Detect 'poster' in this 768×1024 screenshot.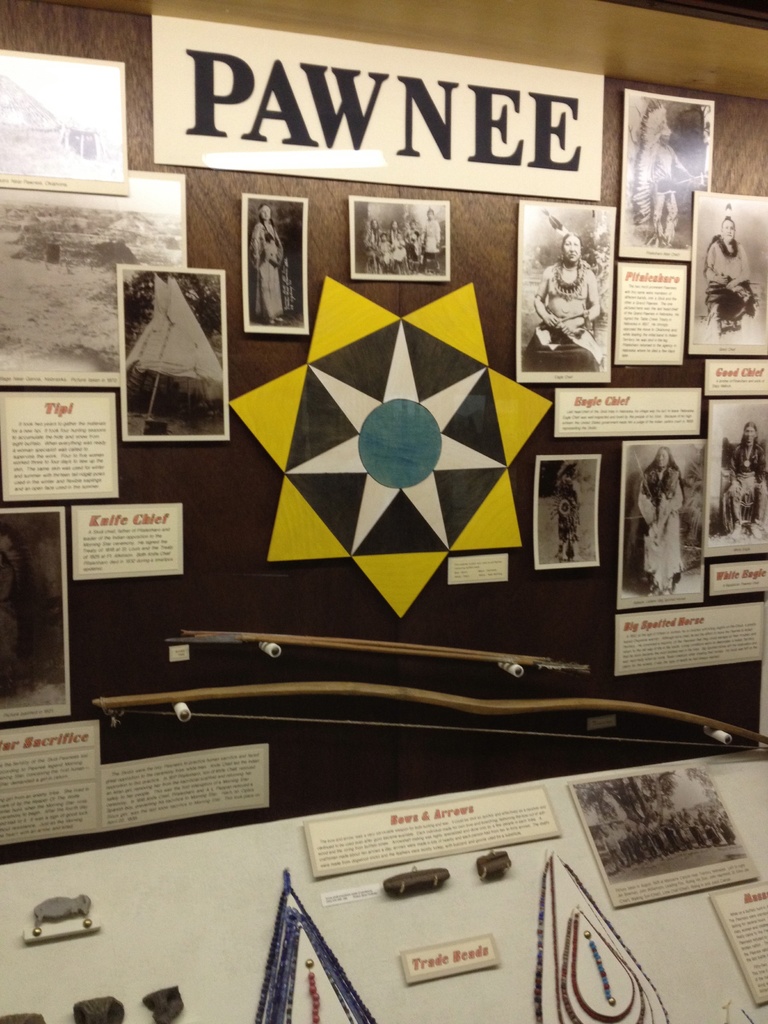
Detection: Rect(516, 200, 614, 380).
